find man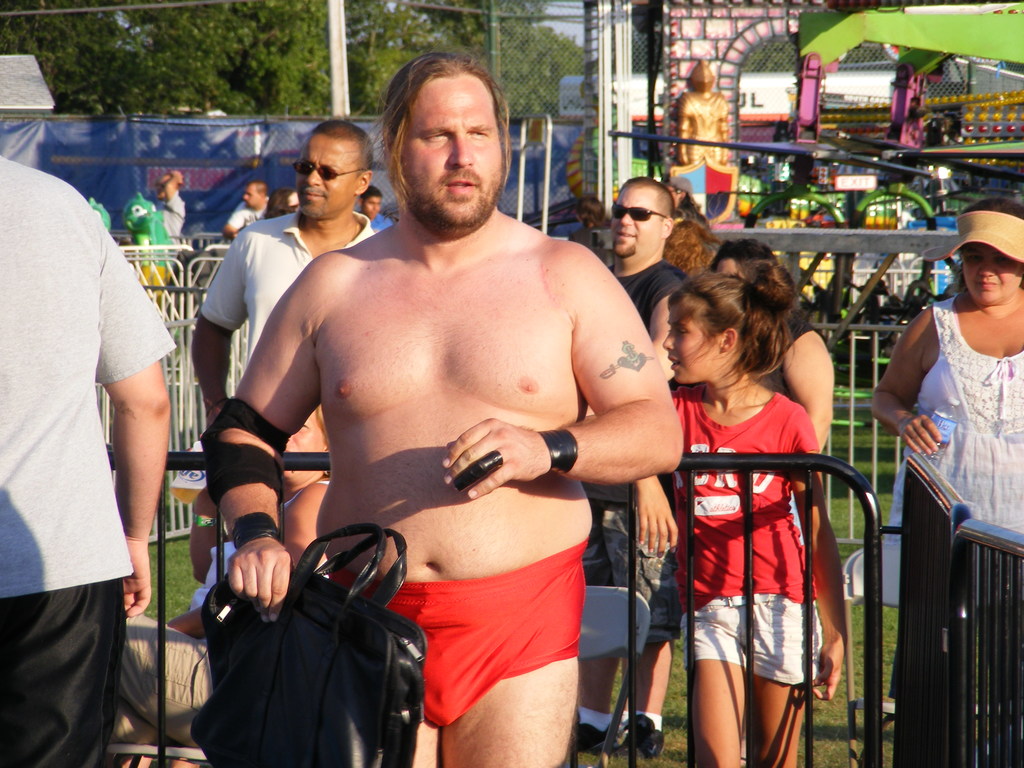
bbox=[0, 149, 174, 767]
